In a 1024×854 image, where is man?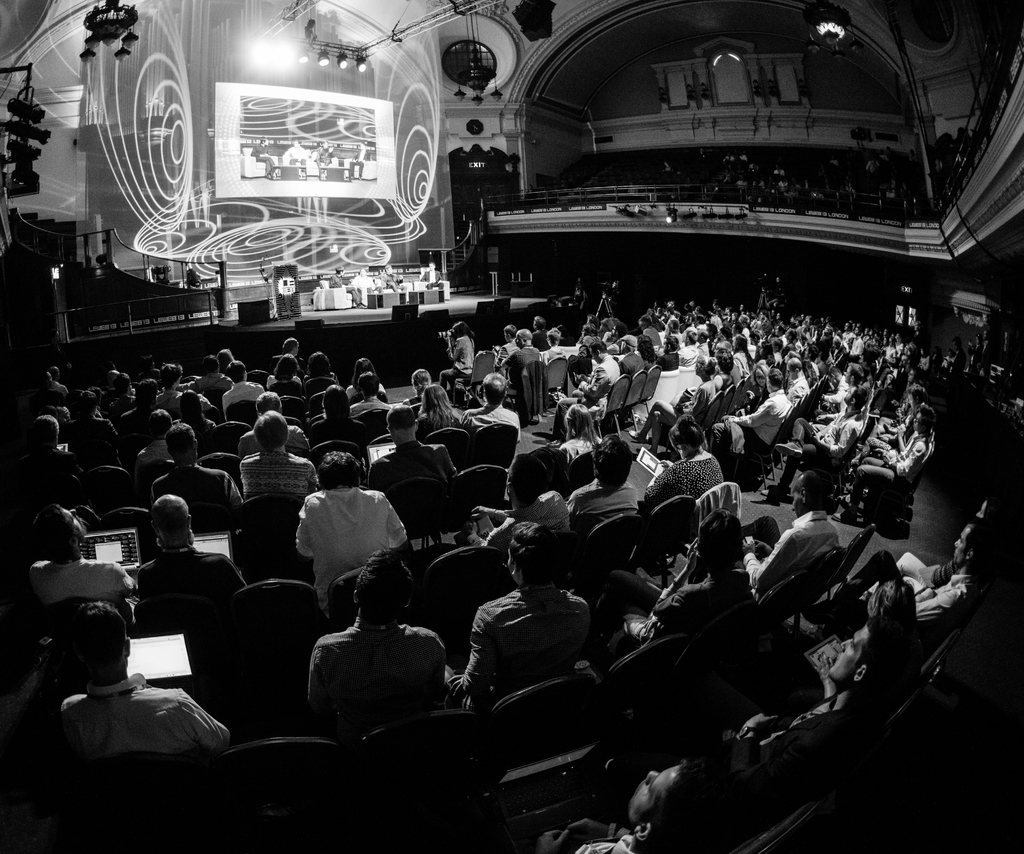
bbox(351, 142, 375, 181).
